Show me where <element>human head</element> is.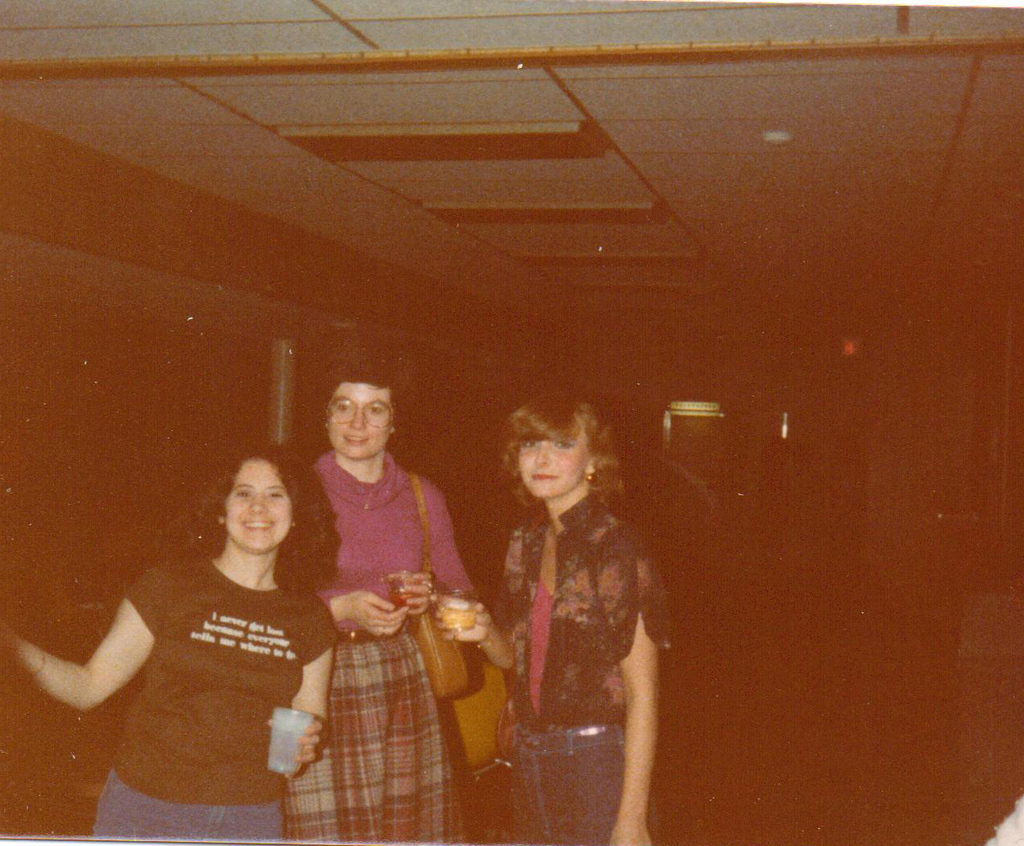
<element>human head</element> is at (504, 387, 609, 502).
